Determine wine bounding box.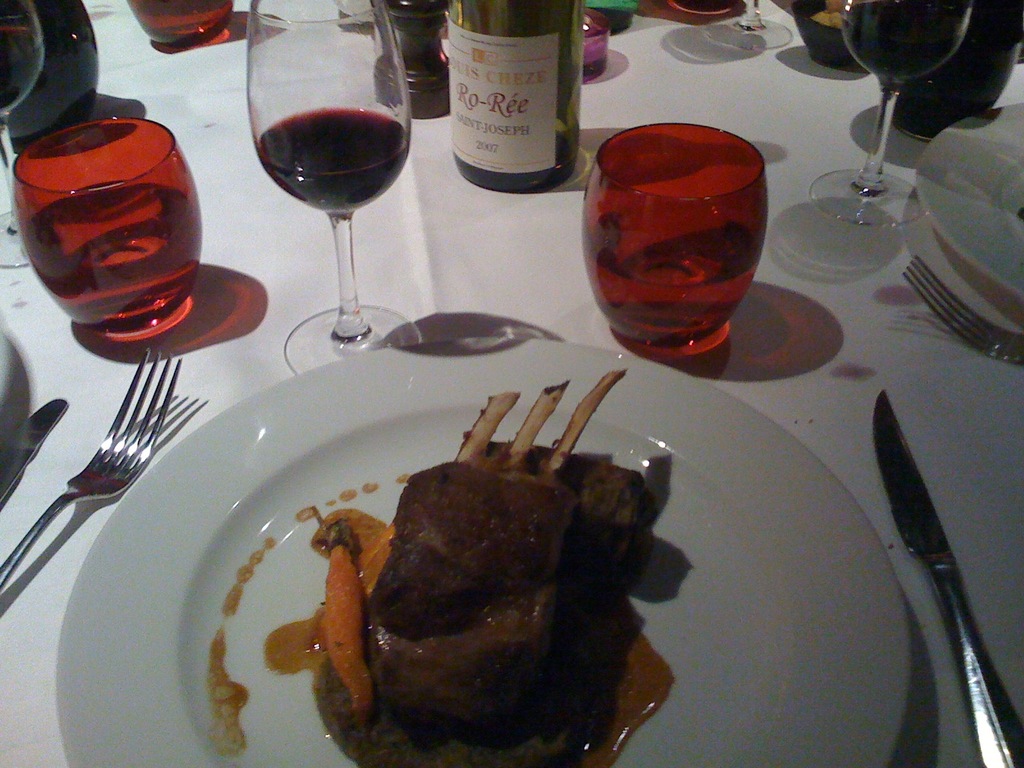
Determined: (242, 42, 405, 383).
